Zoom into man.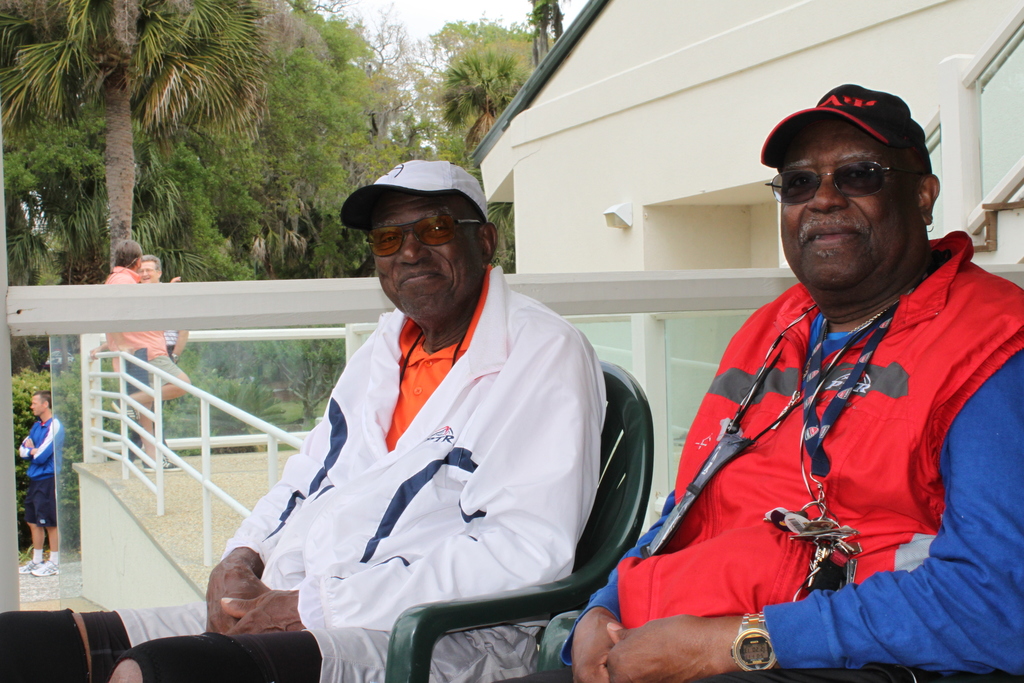
Zoom target: <bbox>0, 159, 610, 682</bbox>.
